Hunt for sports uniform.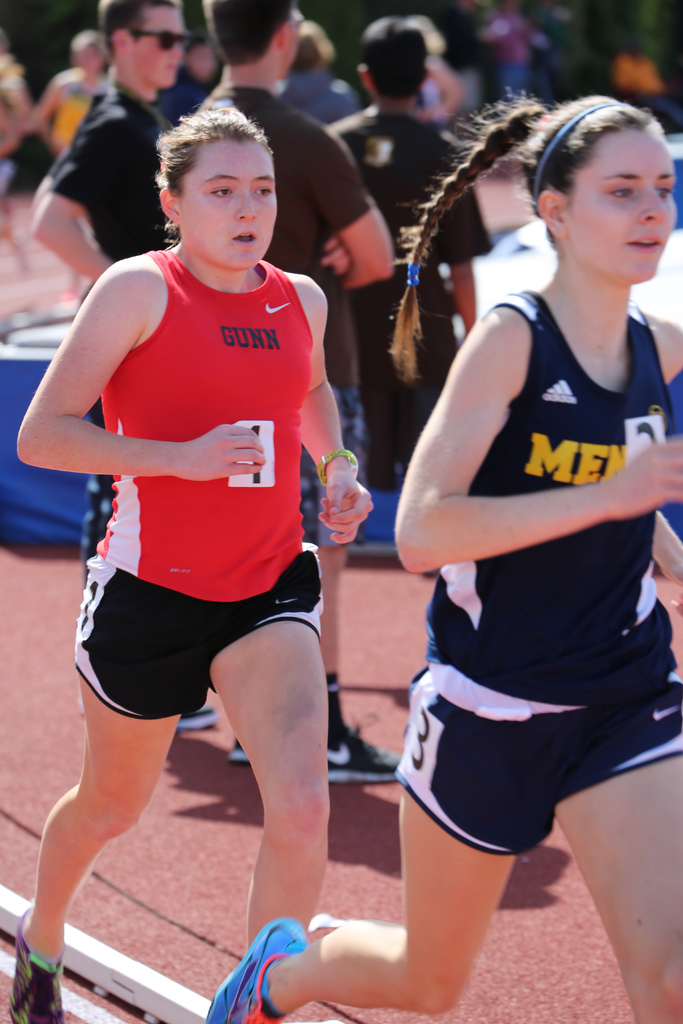
Hunted down at (196, 296, 682, 1023).
